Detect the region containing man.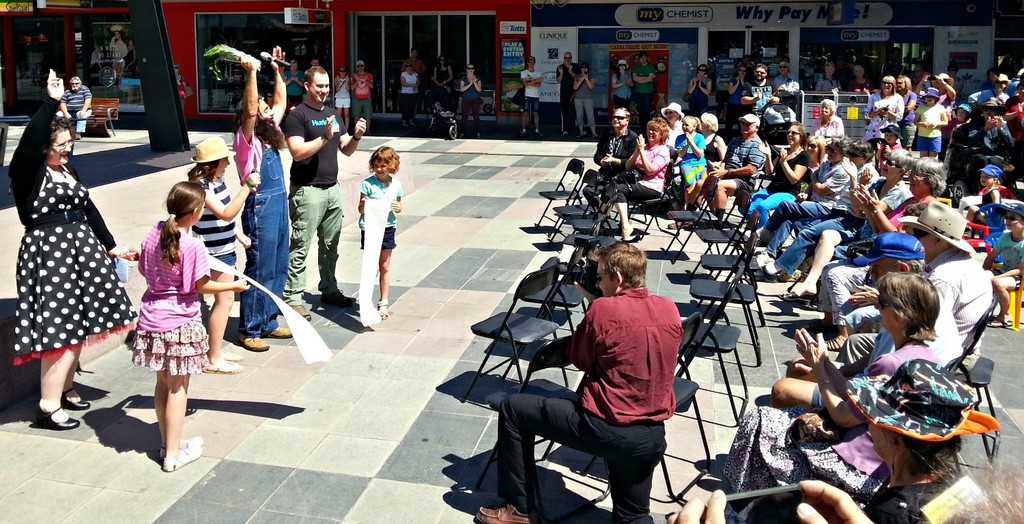
bbox(733, 59, 785, 115).
